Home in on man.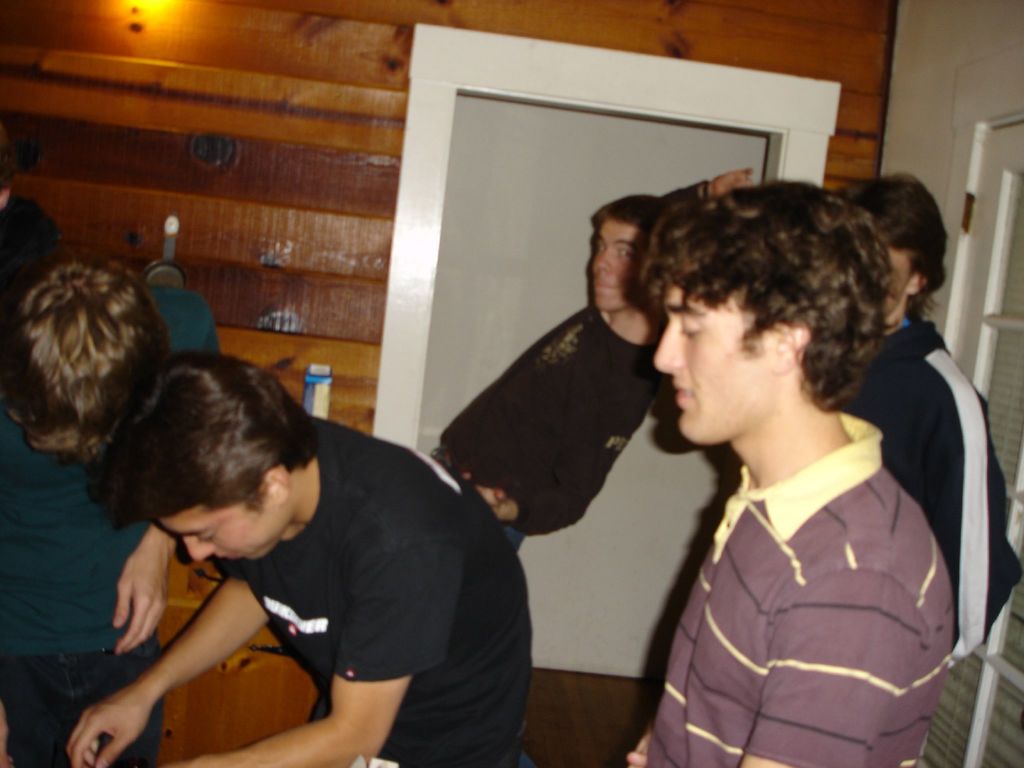
Homed in at [430,175,751,556].
